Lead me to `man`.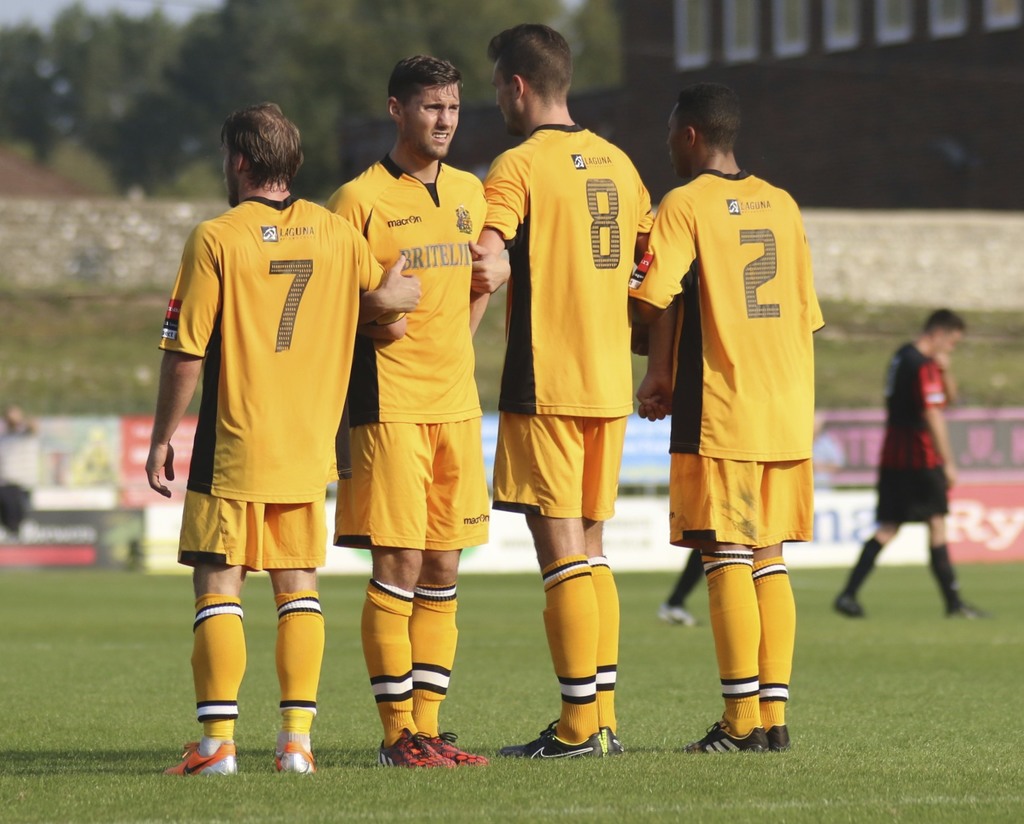
Lead to 323/58/511/771.
